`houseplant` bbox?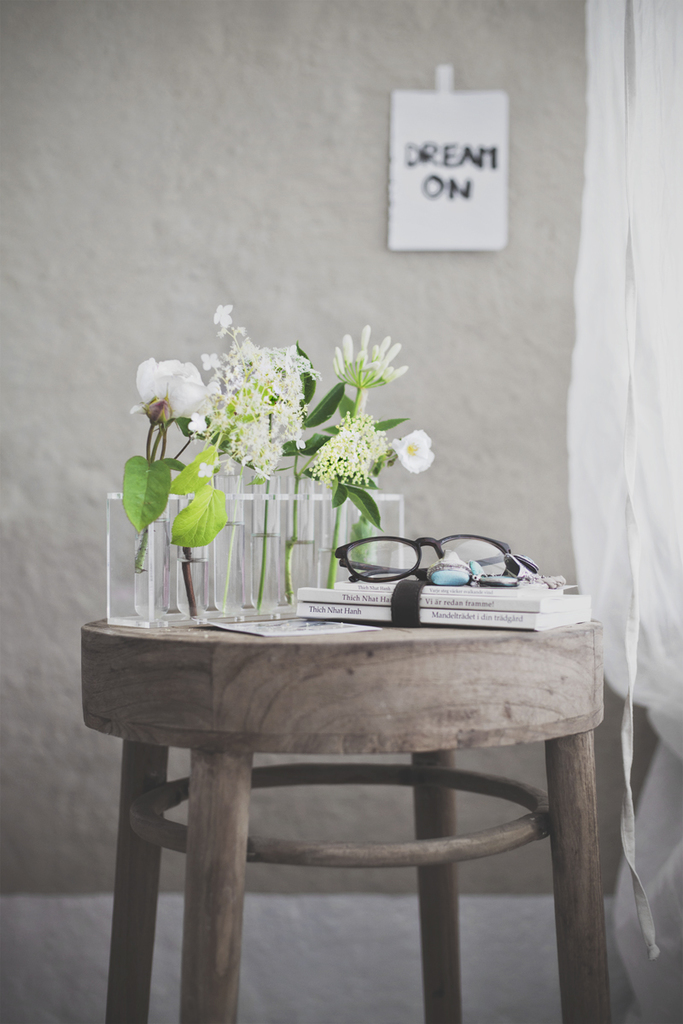
102 312 448 639
